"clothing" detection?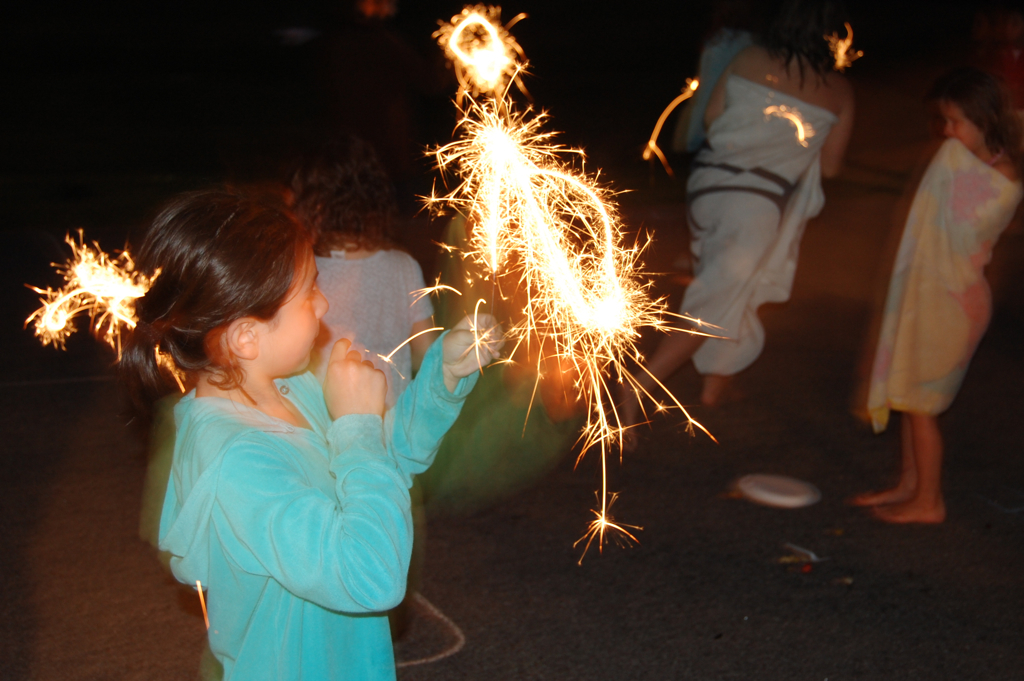
(154,366,481,680)
